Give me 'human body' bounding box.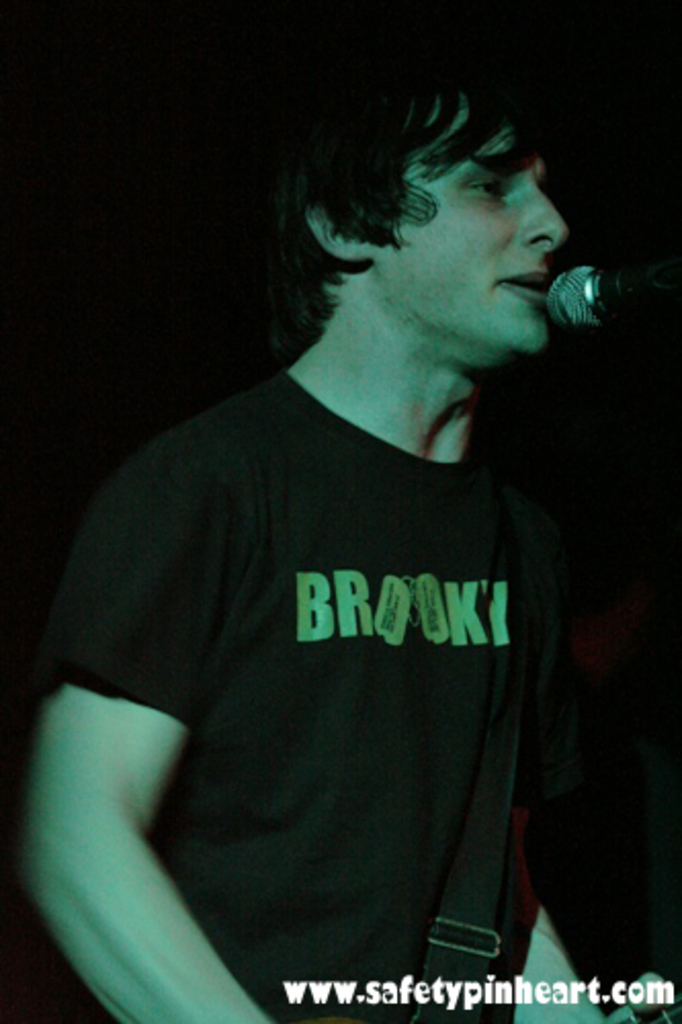
[x1=27, y1=119, x2=637, y2=1023].
